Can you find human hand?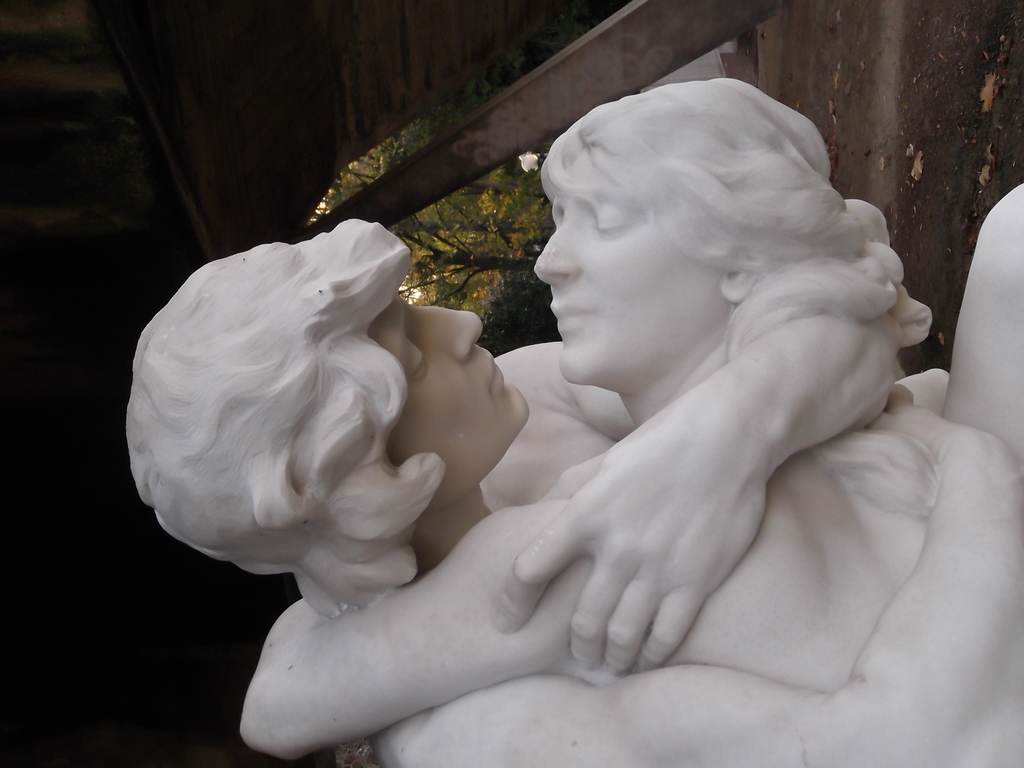
Yes, bounding box: <box>873,381,954,450</box>.
